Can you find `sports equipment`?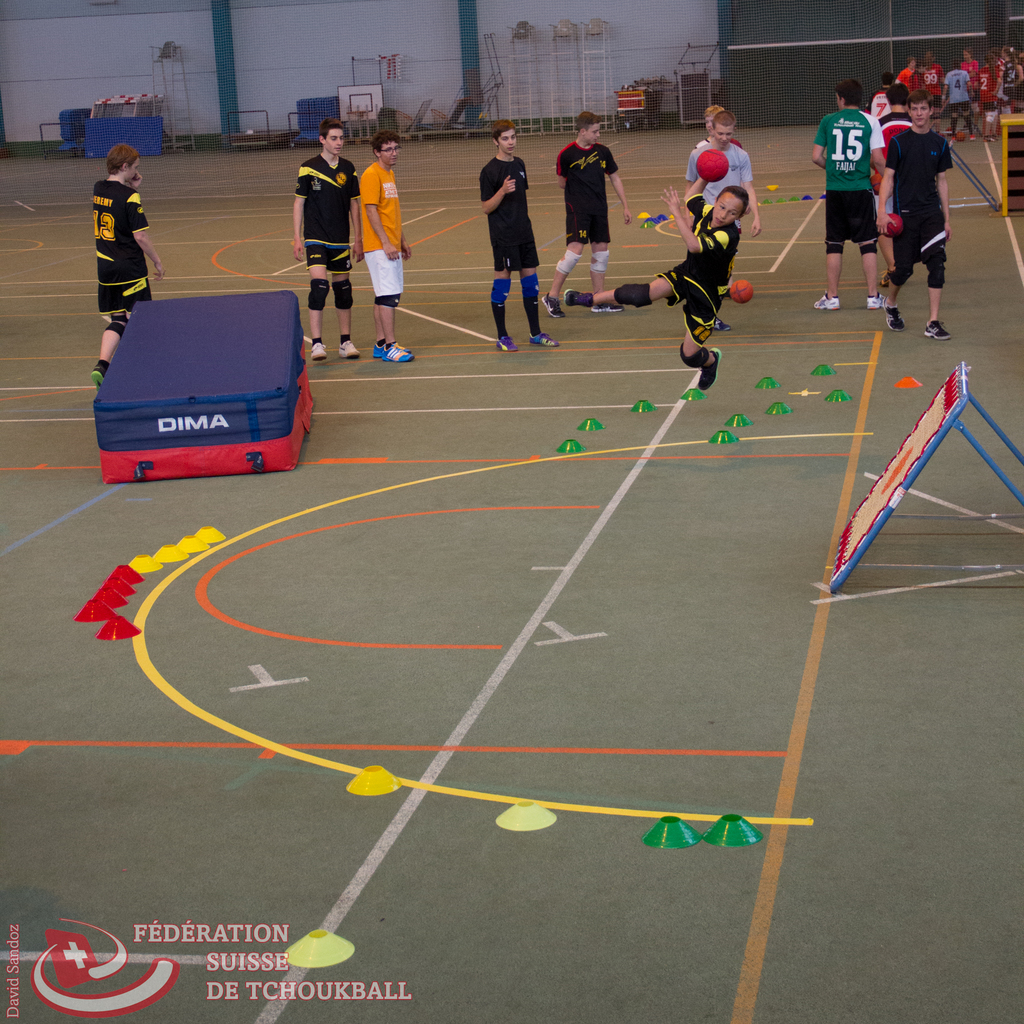
Yes, bounding box: (730, 279, 755, 303).
